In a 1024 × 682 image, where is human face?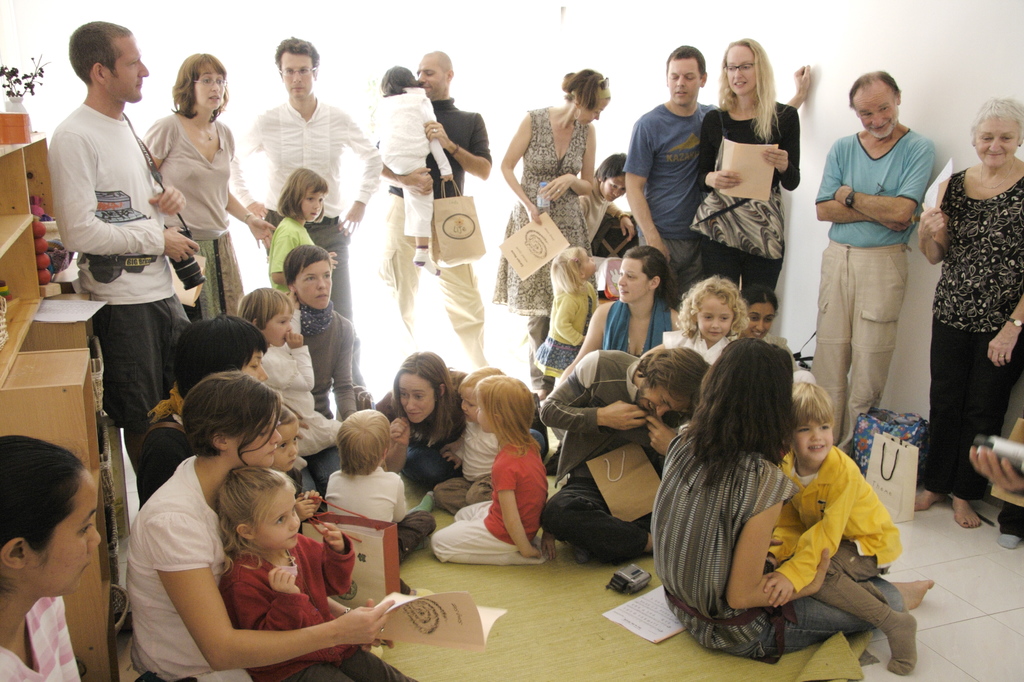
742 301 775 341.
